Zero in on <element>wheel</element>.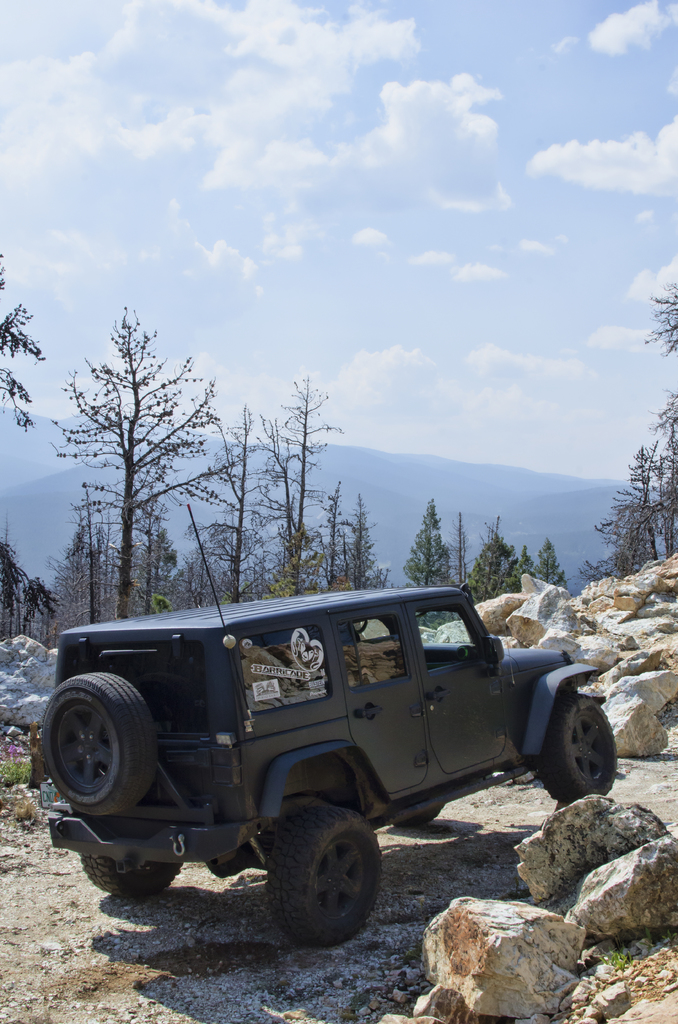
Zeroed in: {"x1": 258, "y1": 806, "x2": 391, "y2": 933}.
